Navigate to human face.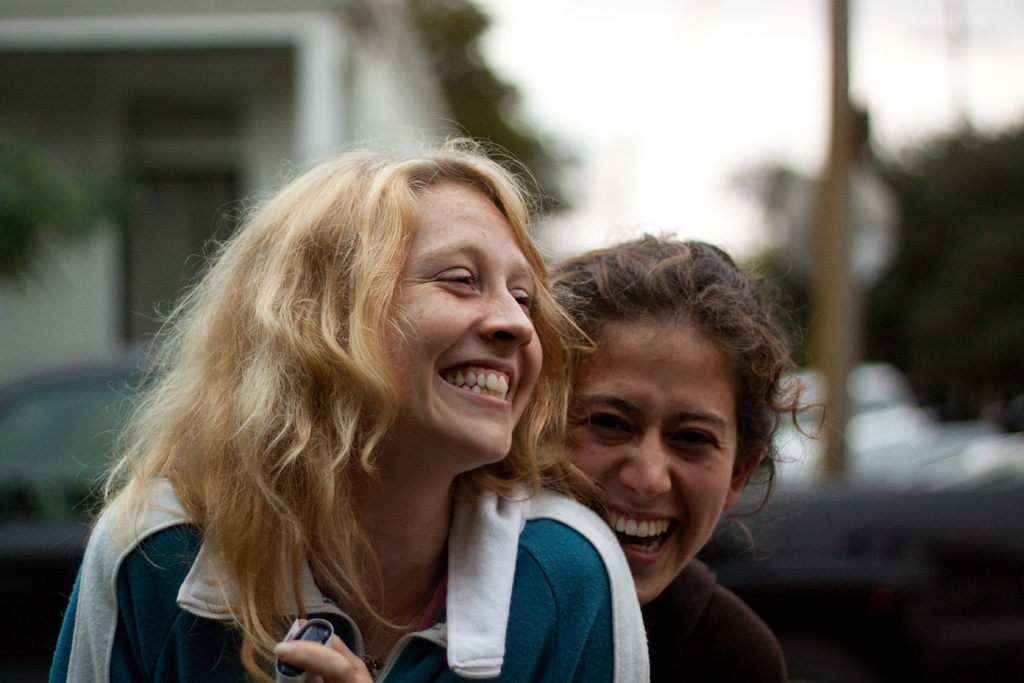
Navigation target: (left=566, top=324, right=736, bottom=604).
